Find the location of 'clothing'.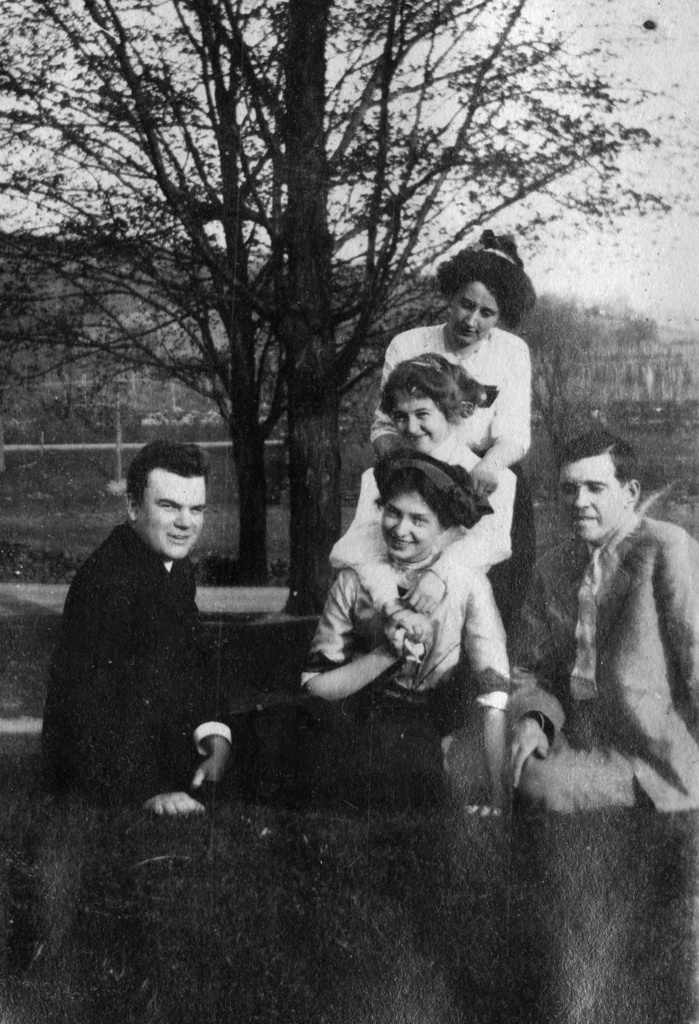
Location: box(335, 442, 520, 593).
